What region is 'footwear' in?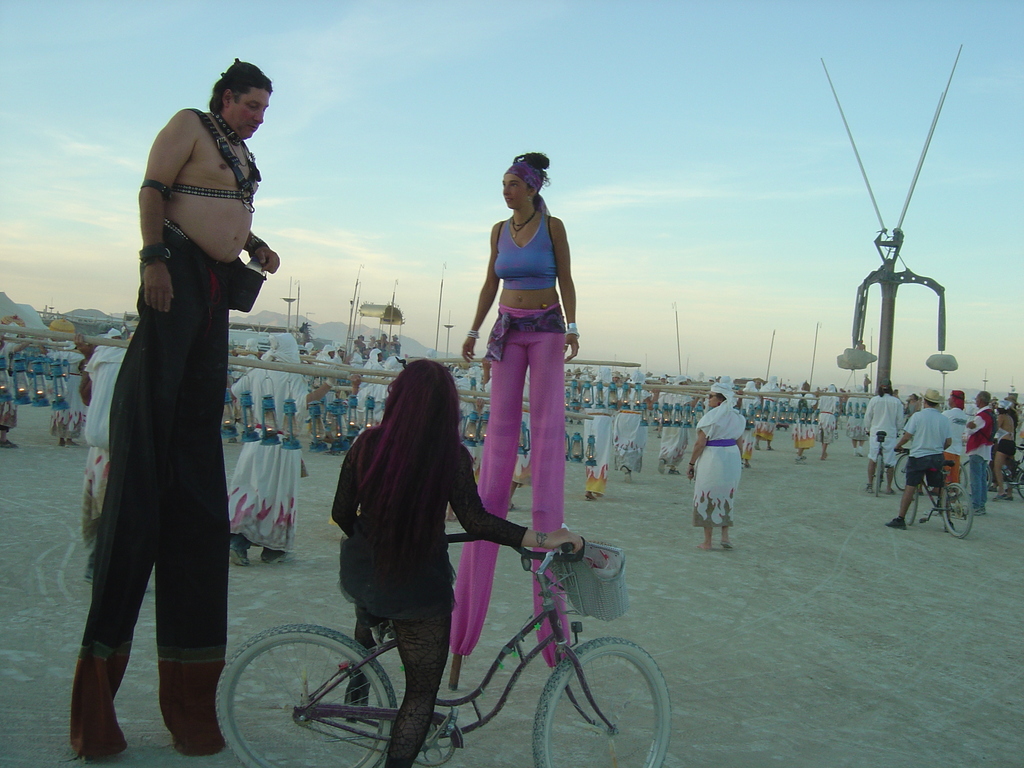
detection(348, 692, 369, 719).
